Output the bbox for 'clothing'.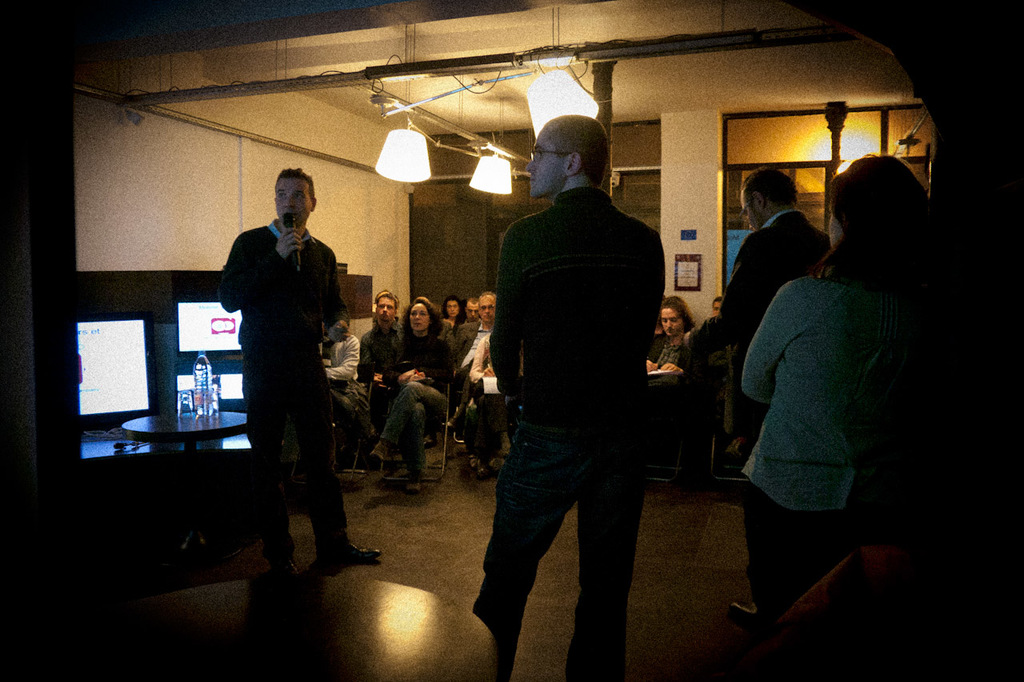
bbox=(742, 279, 887, 620).
